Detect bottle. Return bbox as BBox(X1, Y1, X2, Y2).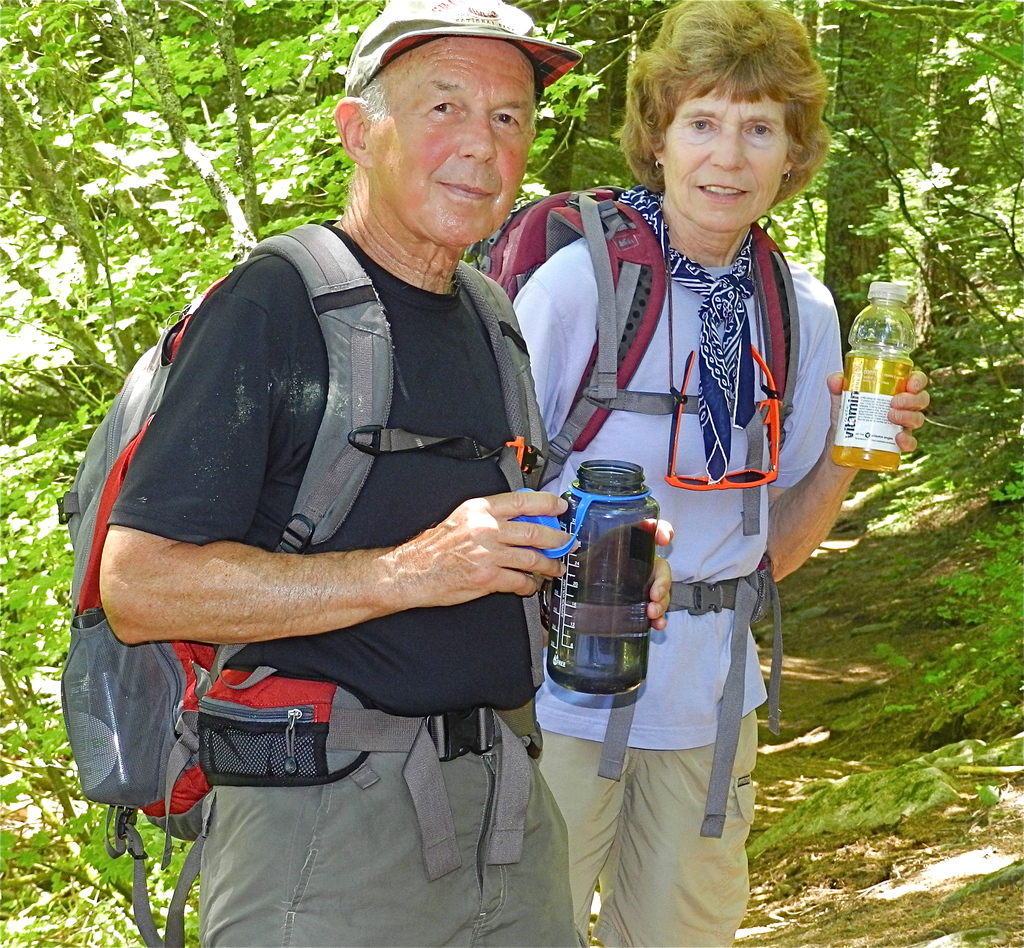
BBox(830, 284, 922, 476).
